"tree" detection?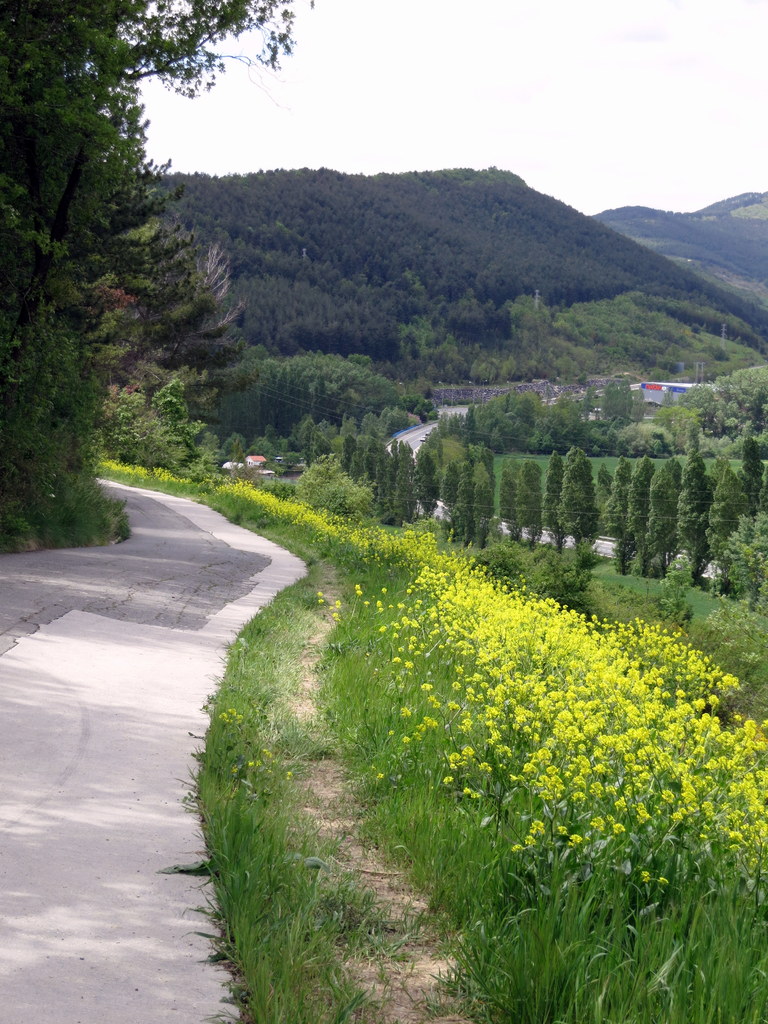
<region>643, 447, 683, 580</region>
